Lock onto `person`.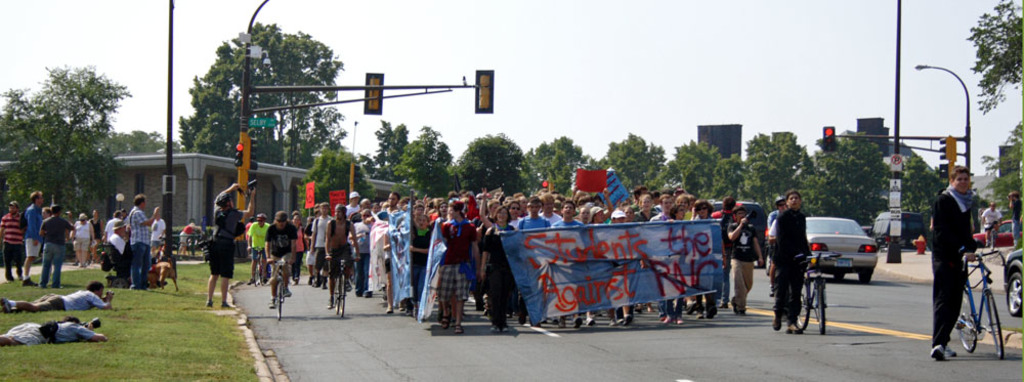
Locked: [left=482, top=199, right=514, bottom=325].
